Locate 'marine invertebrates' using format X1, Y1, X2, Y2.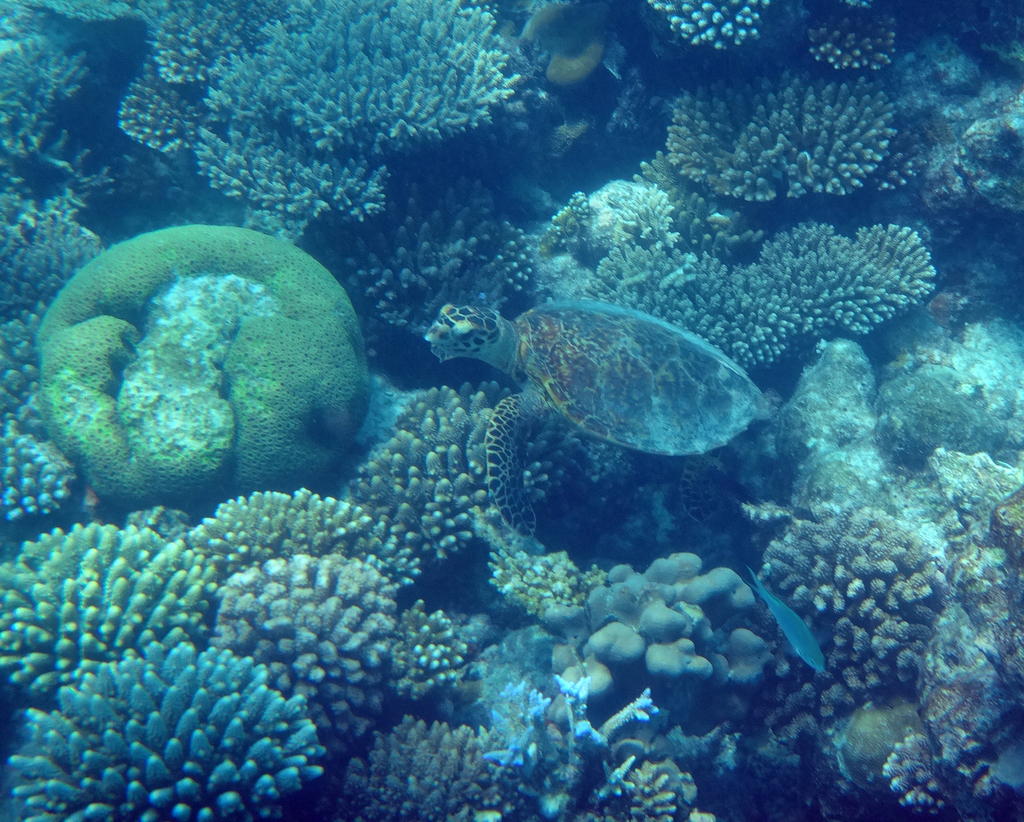
543, 649, 705, 820.
